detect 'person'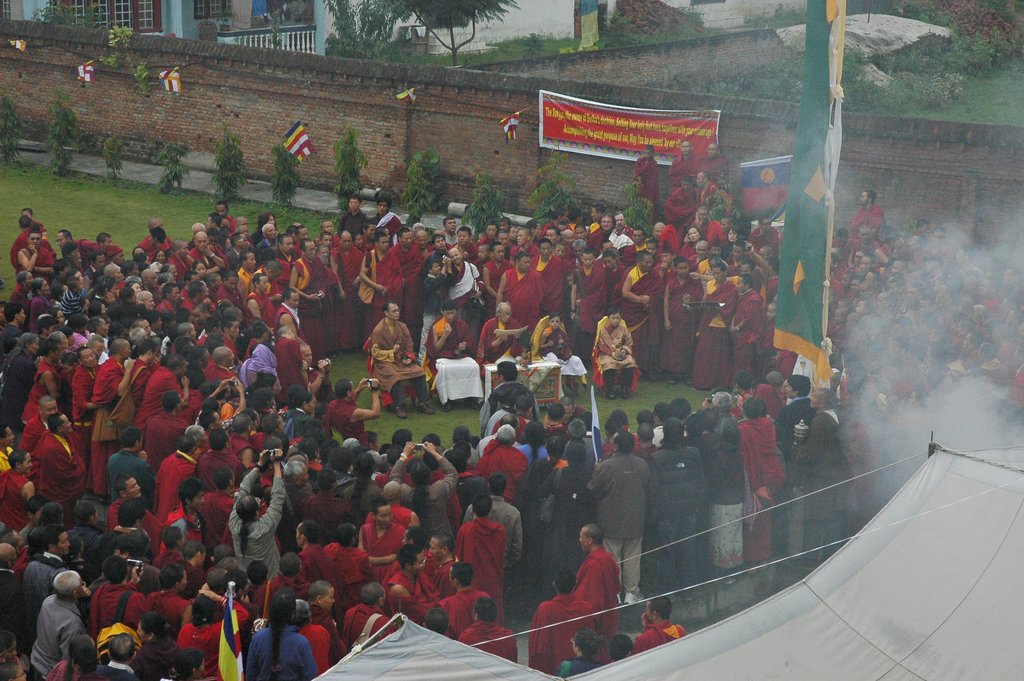
left=90, top=557, right=152, bottom=643
